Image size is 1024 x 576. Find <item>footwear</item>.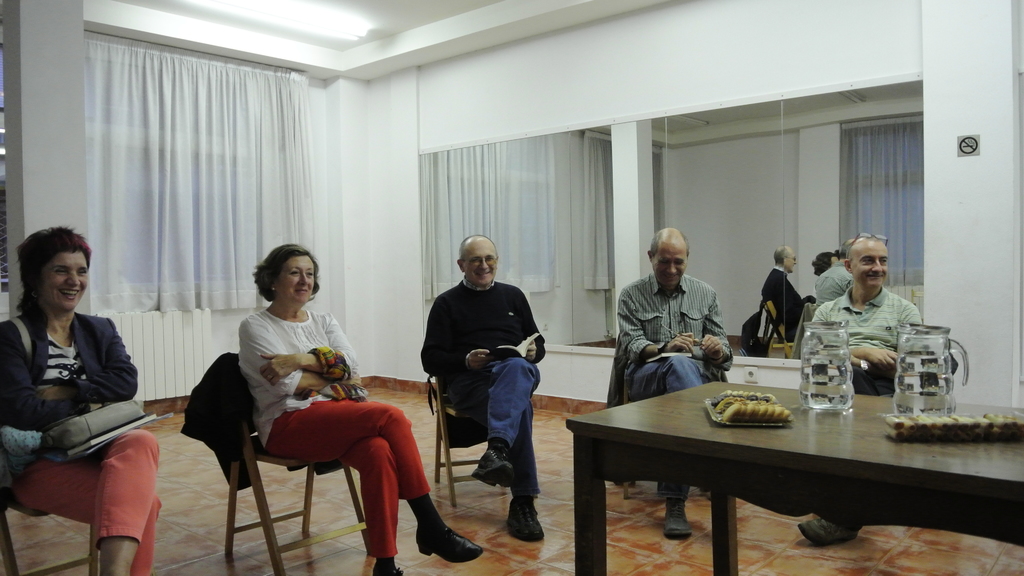
detection(662, 502, 692, 540).
